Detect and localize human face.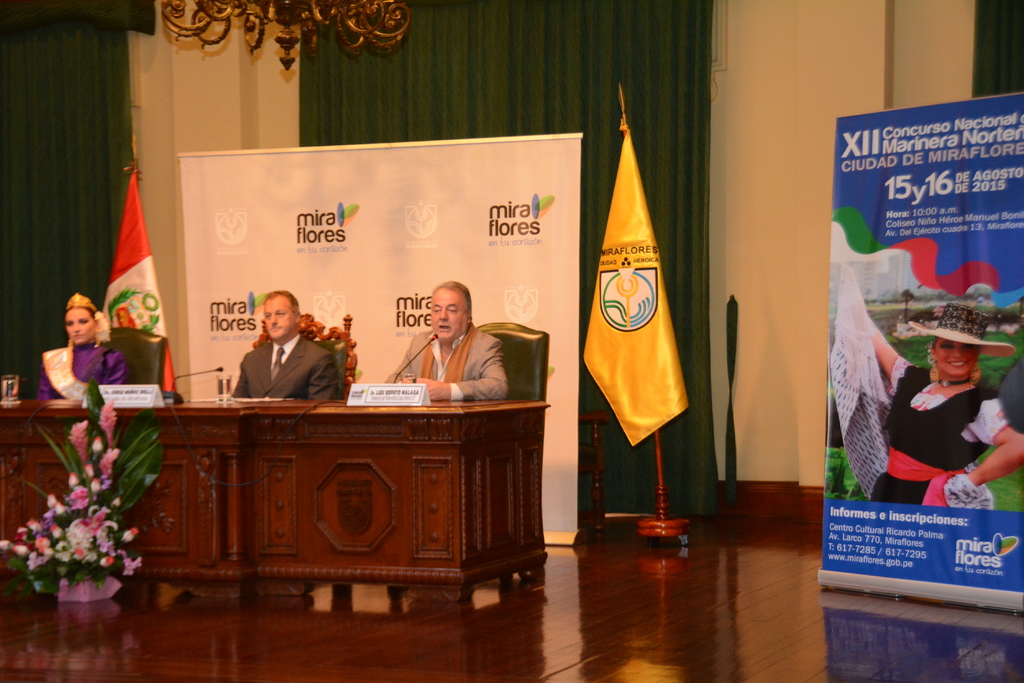
Localized at Rect(429, 288, 469, 341).
